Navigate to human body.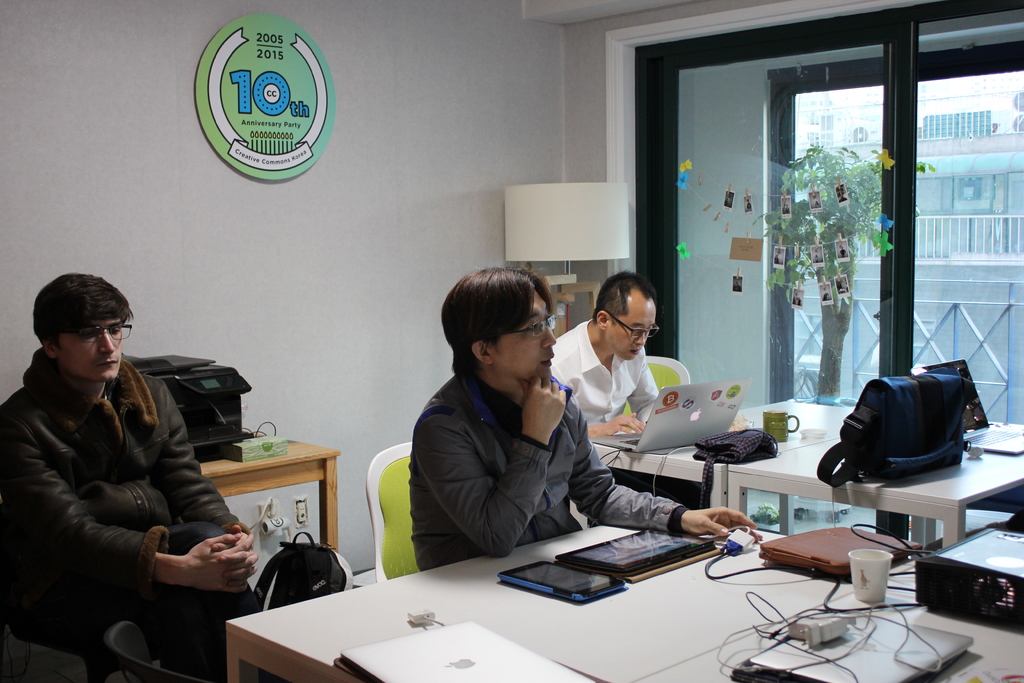
Navigation target: region(550, 270, 745, 440).
